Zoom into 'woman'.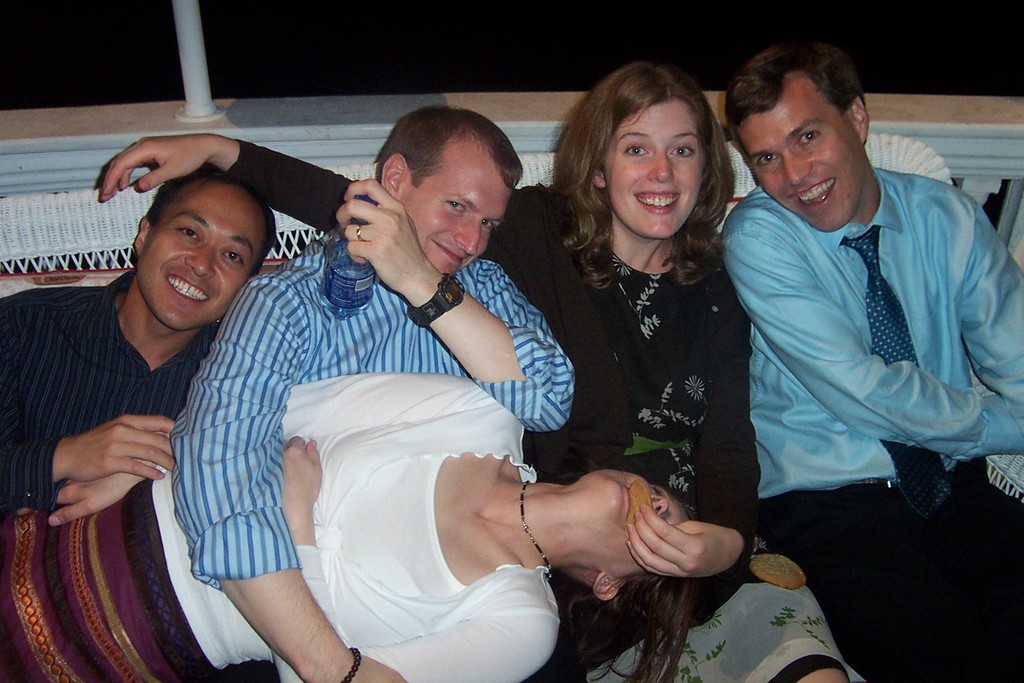
Zoom target: x1=102 y1=63 x2=851 y2=682.
